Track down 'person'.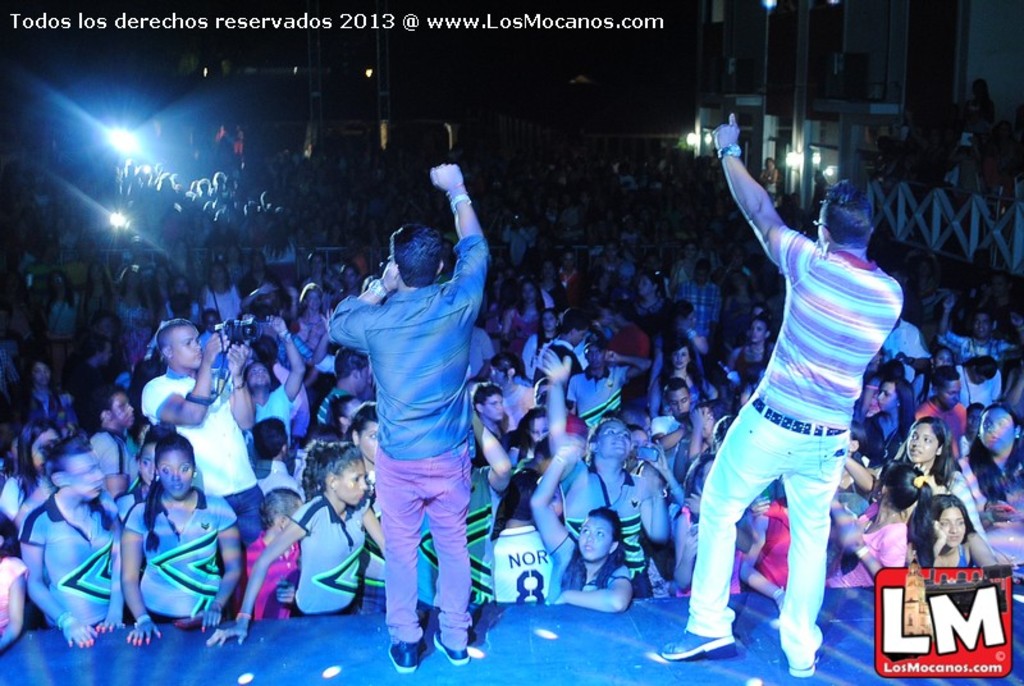
Tracked to x1=865, y1=375, x2=919, y2=458.
